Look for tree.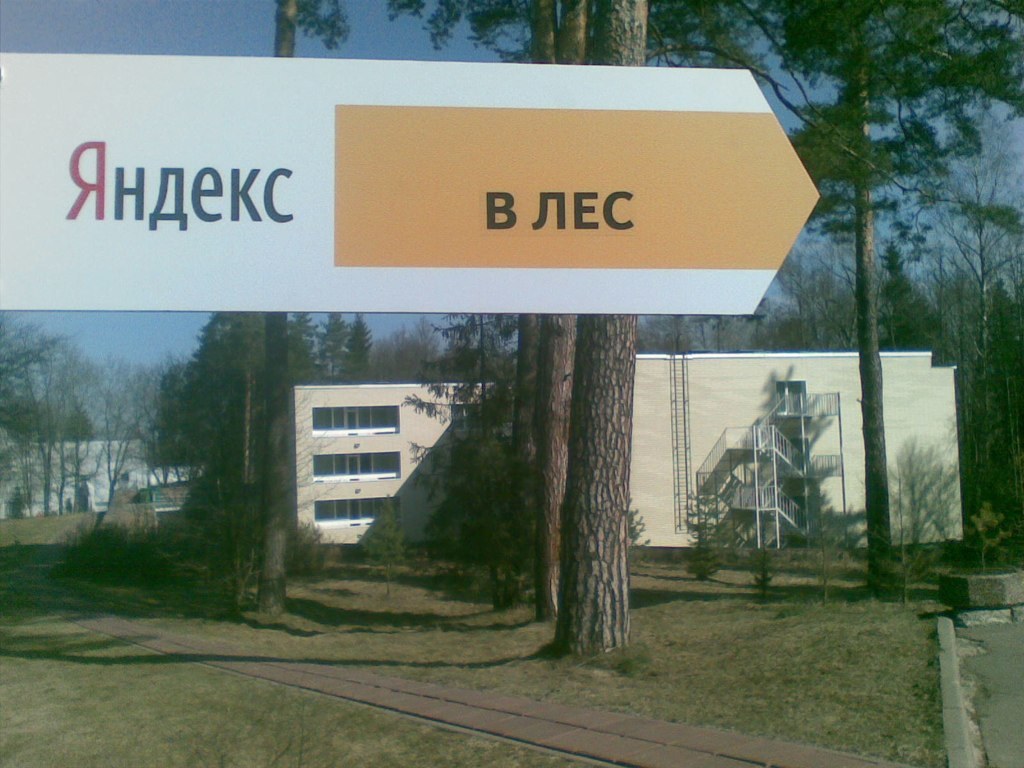
Found: <box>758,0,1023,608</box>.
